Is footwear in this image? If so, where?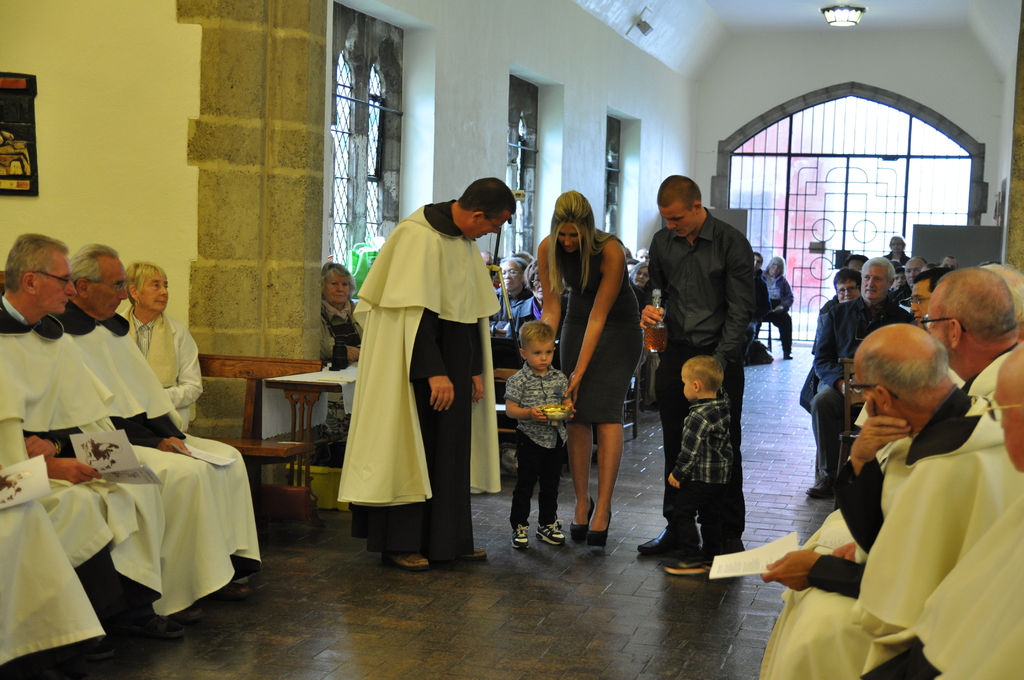
Yes, at bbox=[435, 546, 490, 562].
